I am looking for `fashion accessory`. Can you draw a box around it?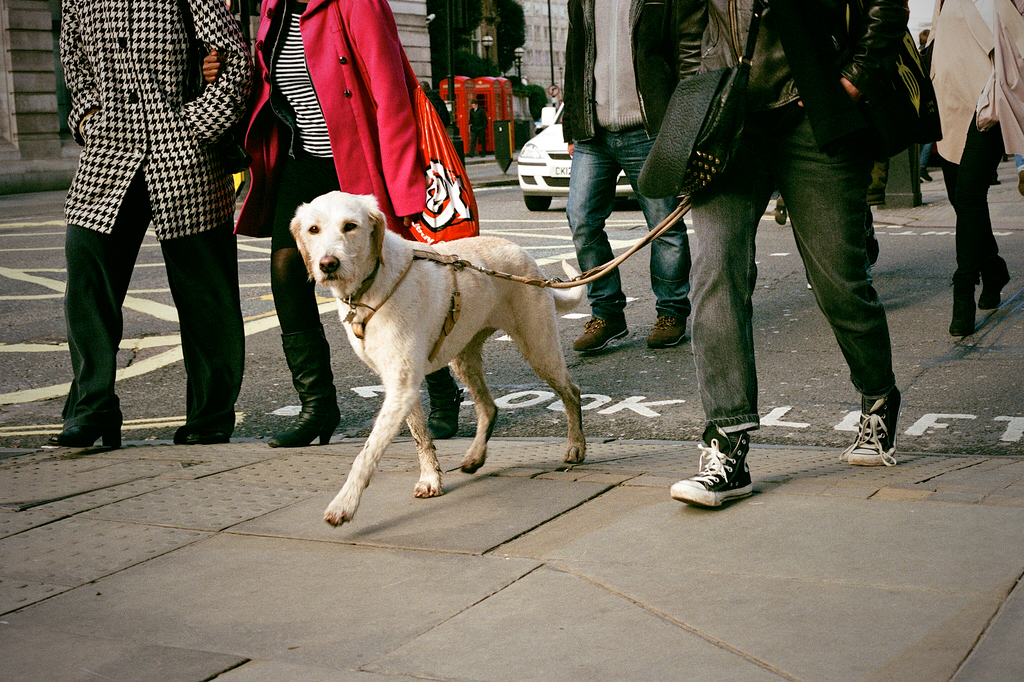
Sure, the bounding box is x1=673, y1=431, x2=755, y2=508.
